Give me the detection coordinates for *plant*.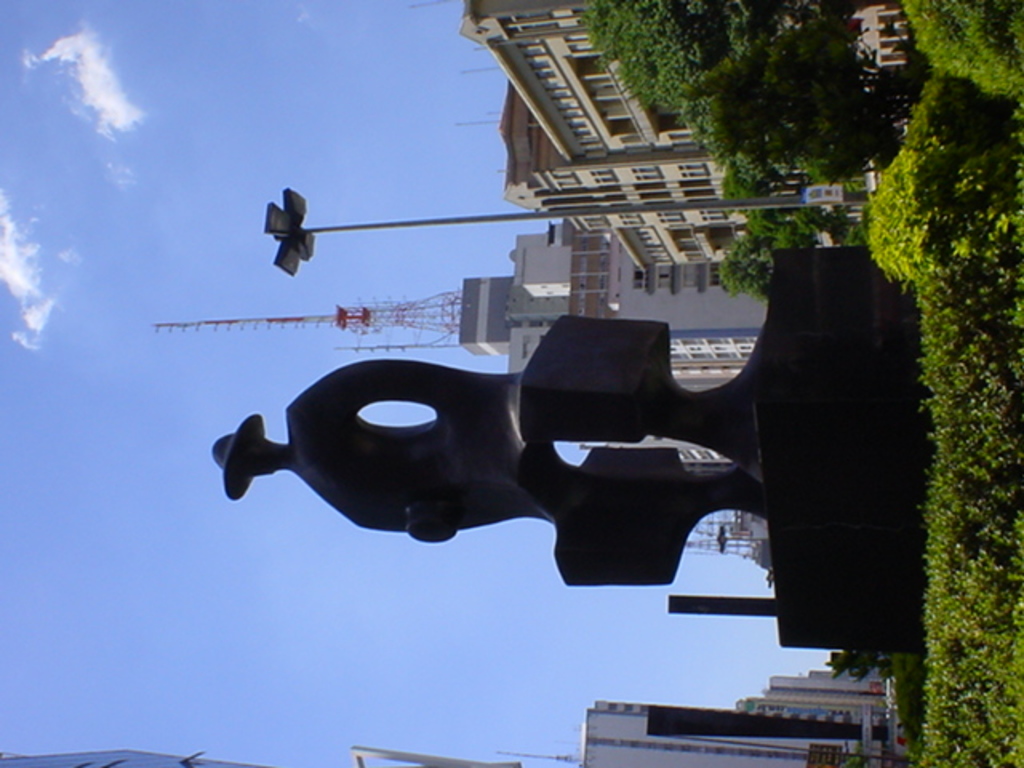
{"left": 861, "top": 112, "right": 1022, "bottom": 766}.
